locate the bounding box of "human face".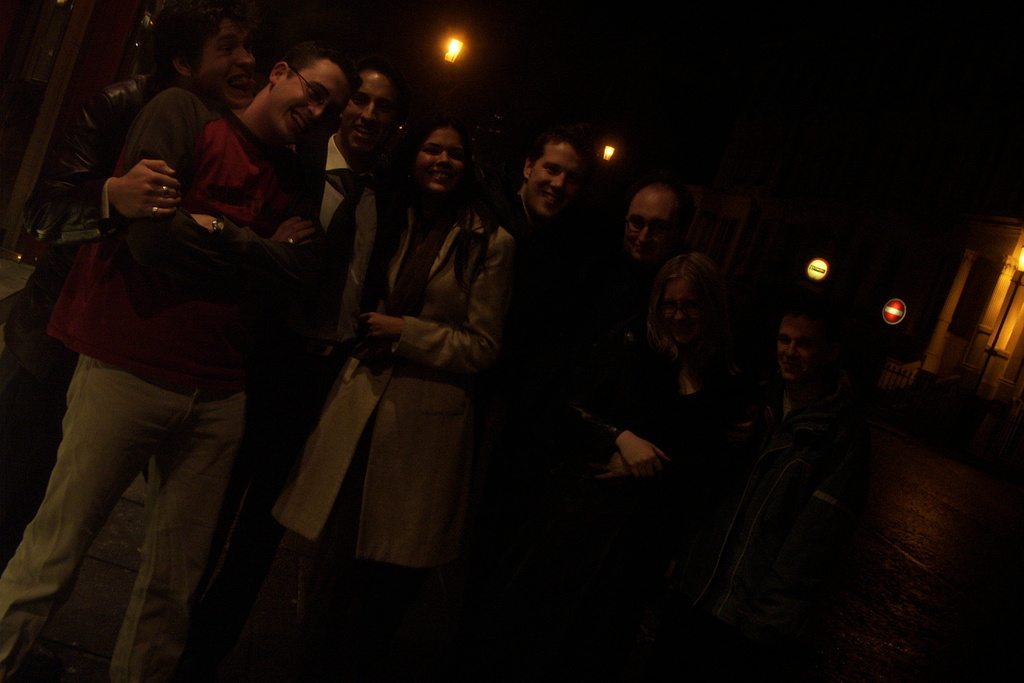
Bounding box: select_region(626, 189, 672, 258).
